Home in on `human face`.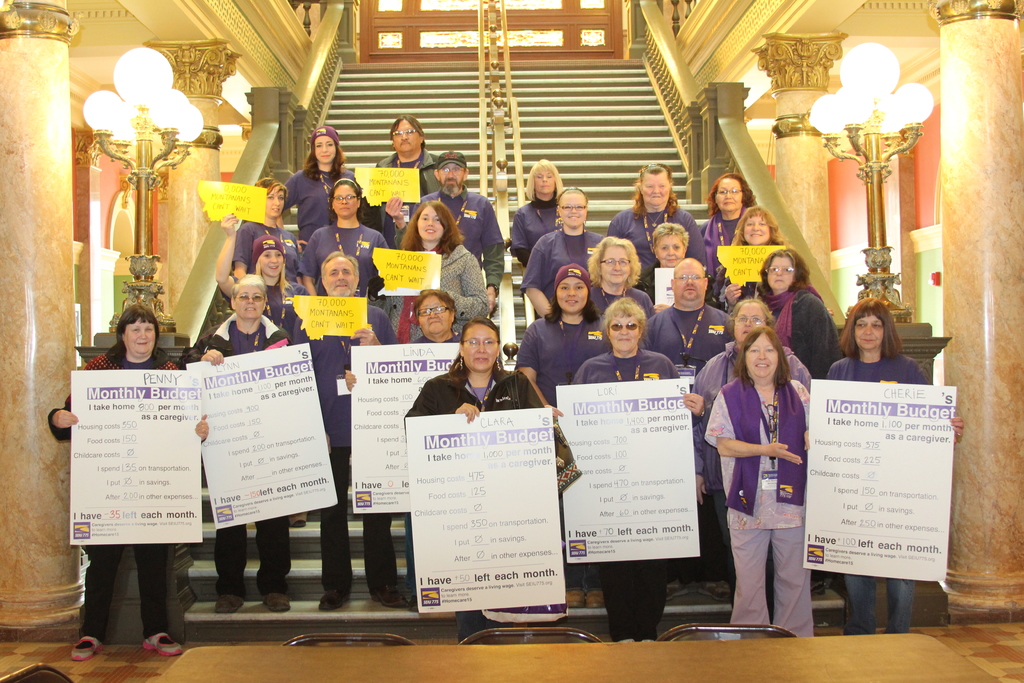
Homed in at [left=603, top=245, right=628, bottom=281].
